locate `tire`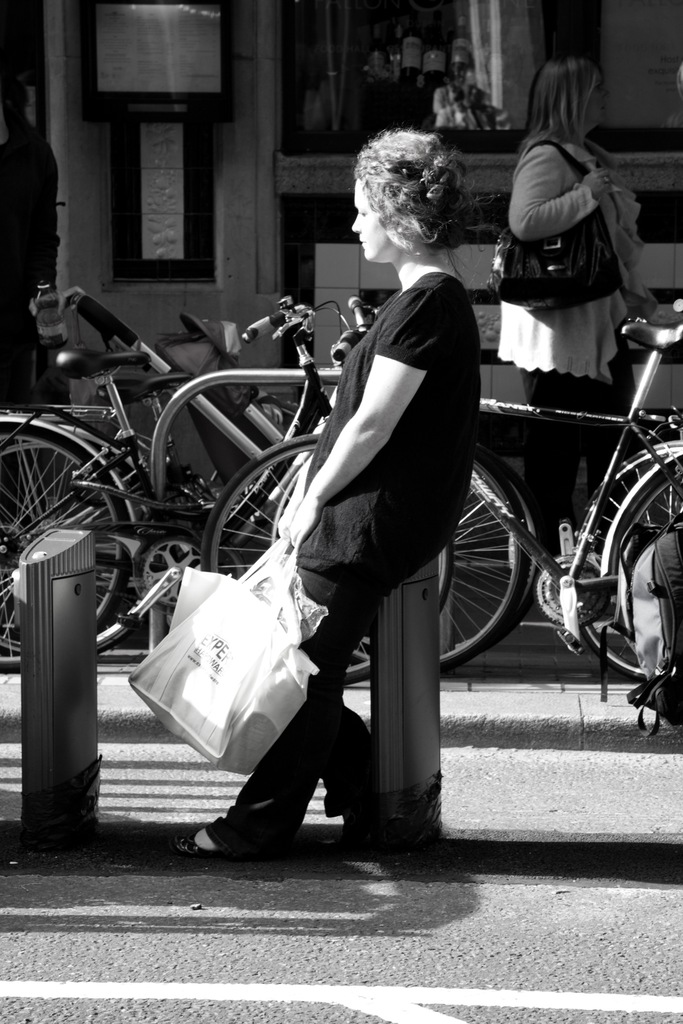
0:420:128:673
